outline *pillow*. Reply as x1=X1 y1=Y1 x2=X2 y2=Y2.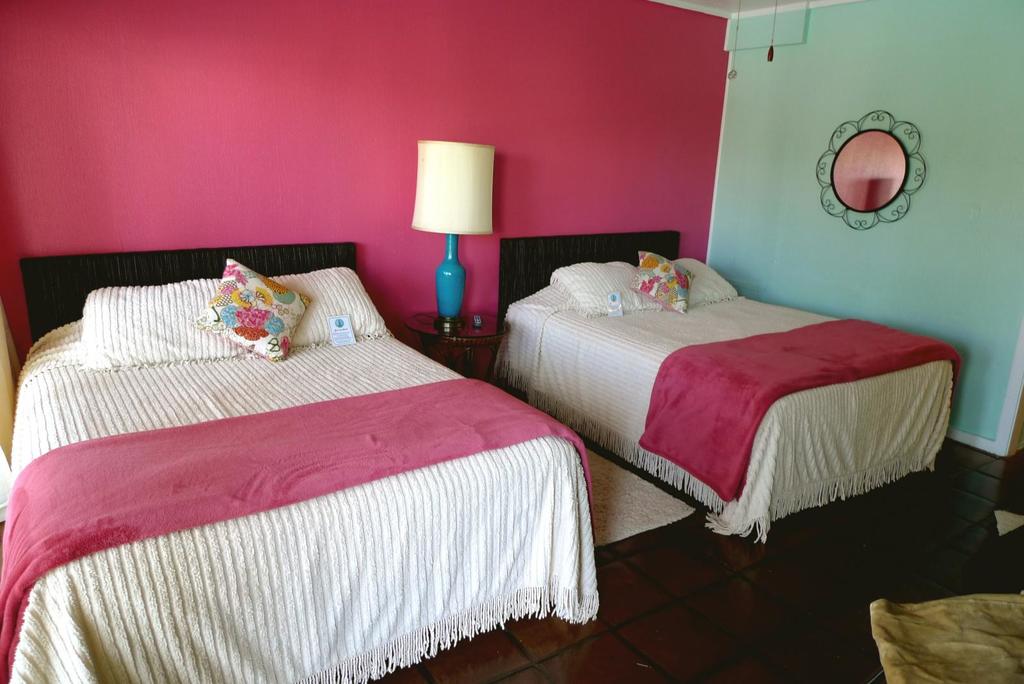
x1=549 y1=254 x2=620 y2=326.
